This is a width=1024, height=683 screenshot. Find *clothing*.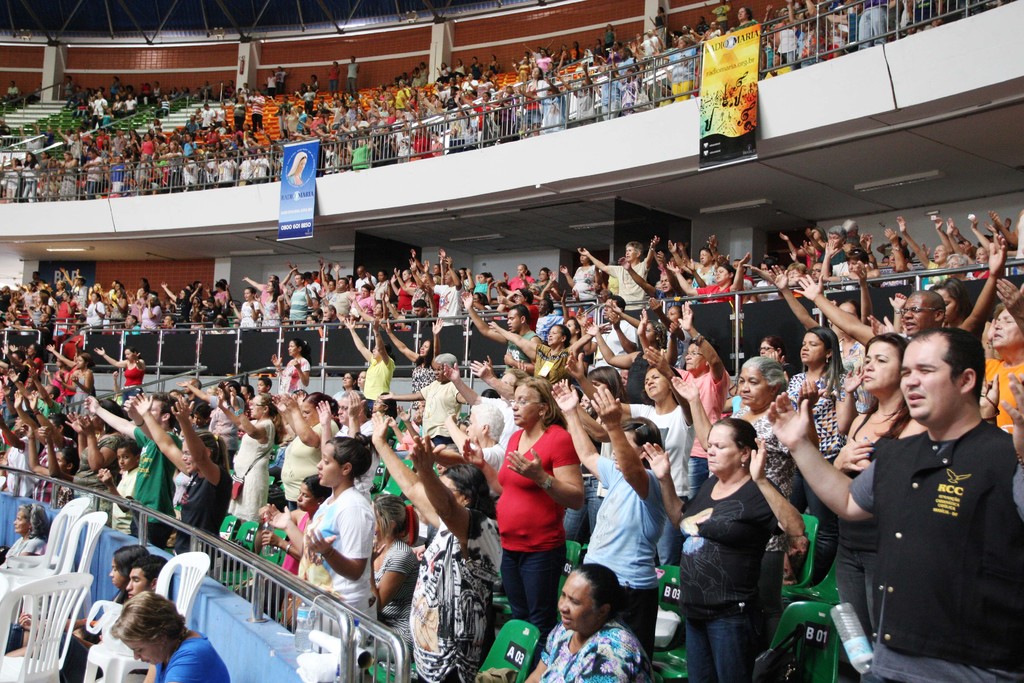
Bounding box: region(132, 425, 196, 559).
